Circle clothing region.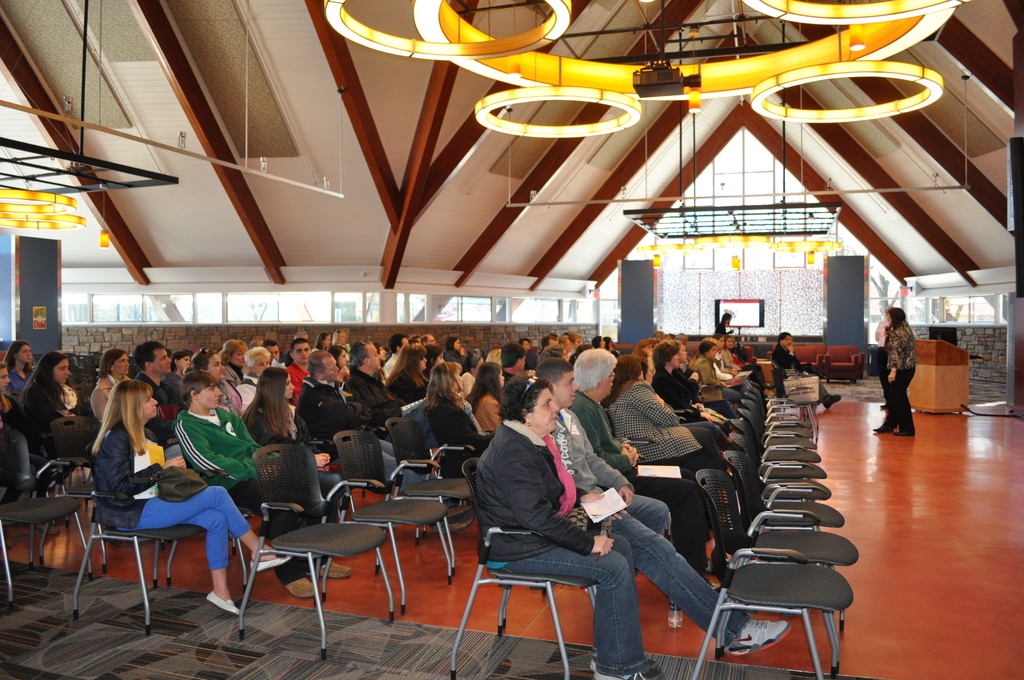
Region: crop(358, 373, 410, 420).
